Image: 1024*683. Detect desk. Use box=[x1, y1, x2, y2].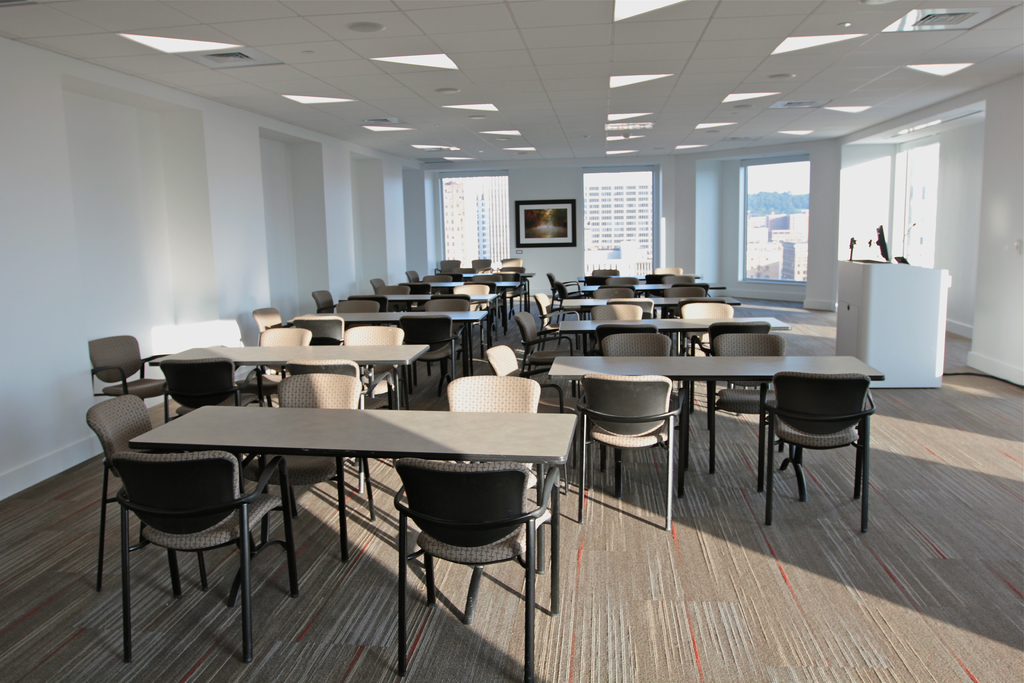
box=[131, 400, 575, 613].
